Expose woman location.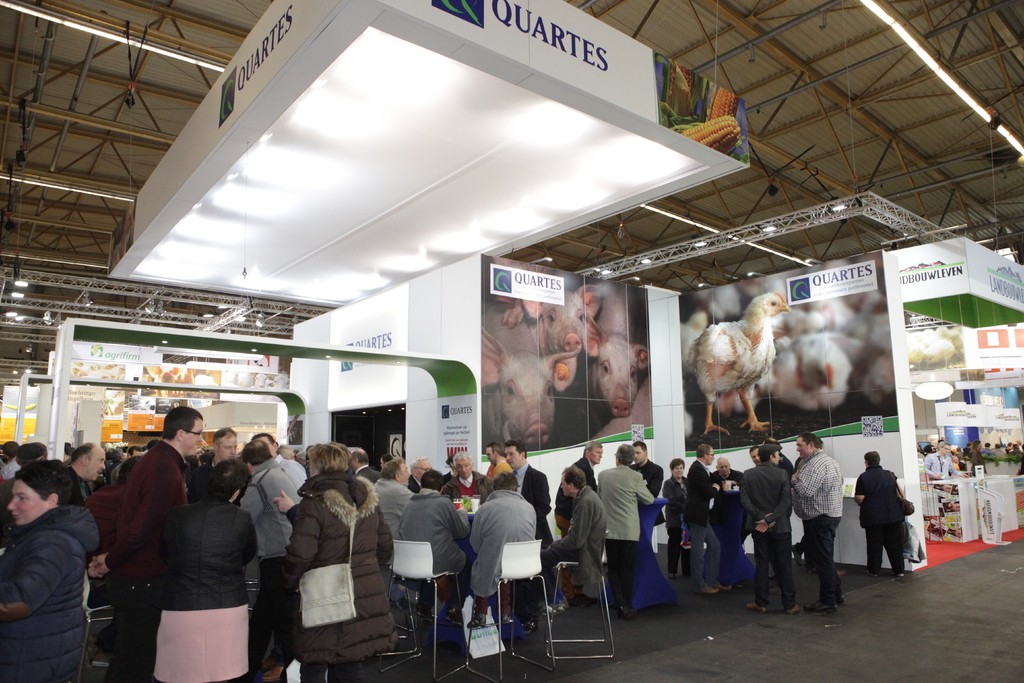
Exposed at BBox(854, 452, 905, 578).
